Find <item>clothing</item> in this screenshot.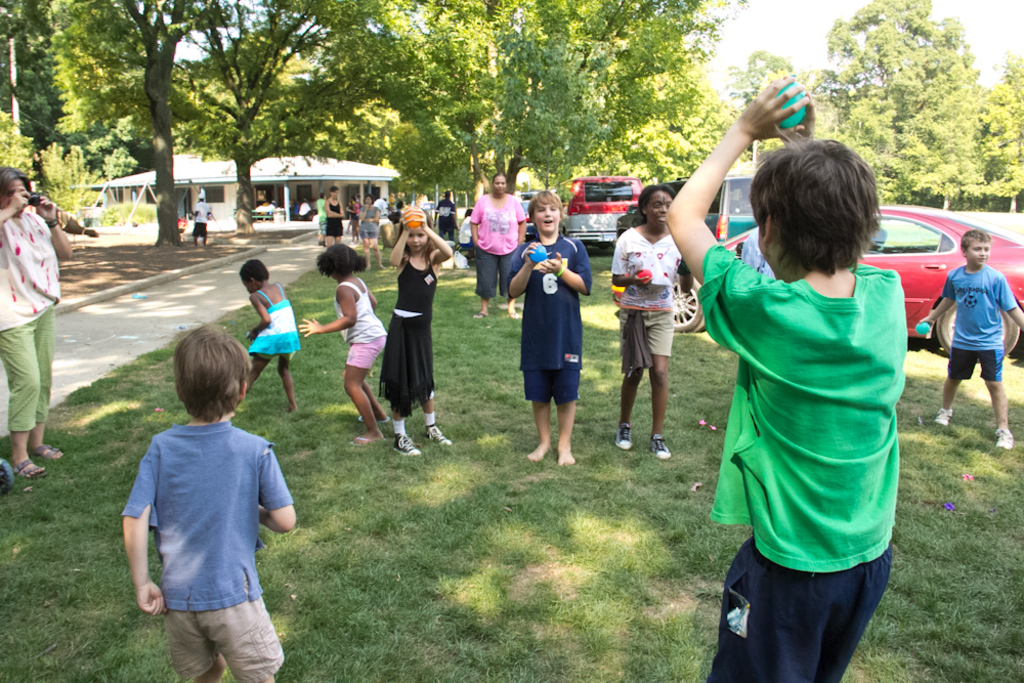
The bounding box for <item>clothing</item> is 715:193:910:672.
